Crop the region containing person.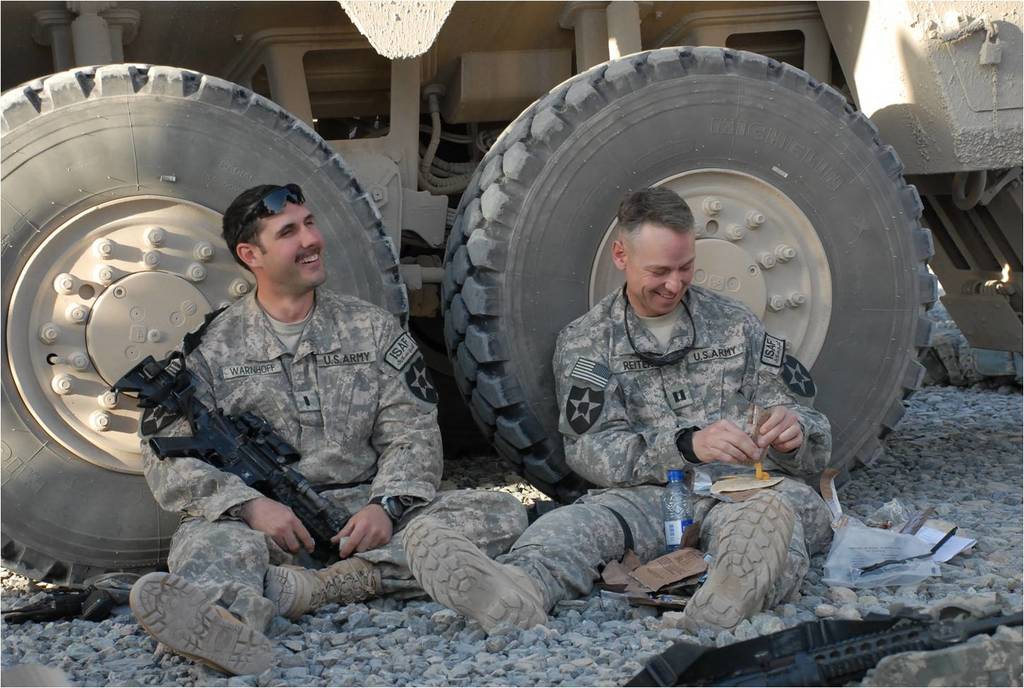
Crop region: <box>128,178,529,677</box>.
